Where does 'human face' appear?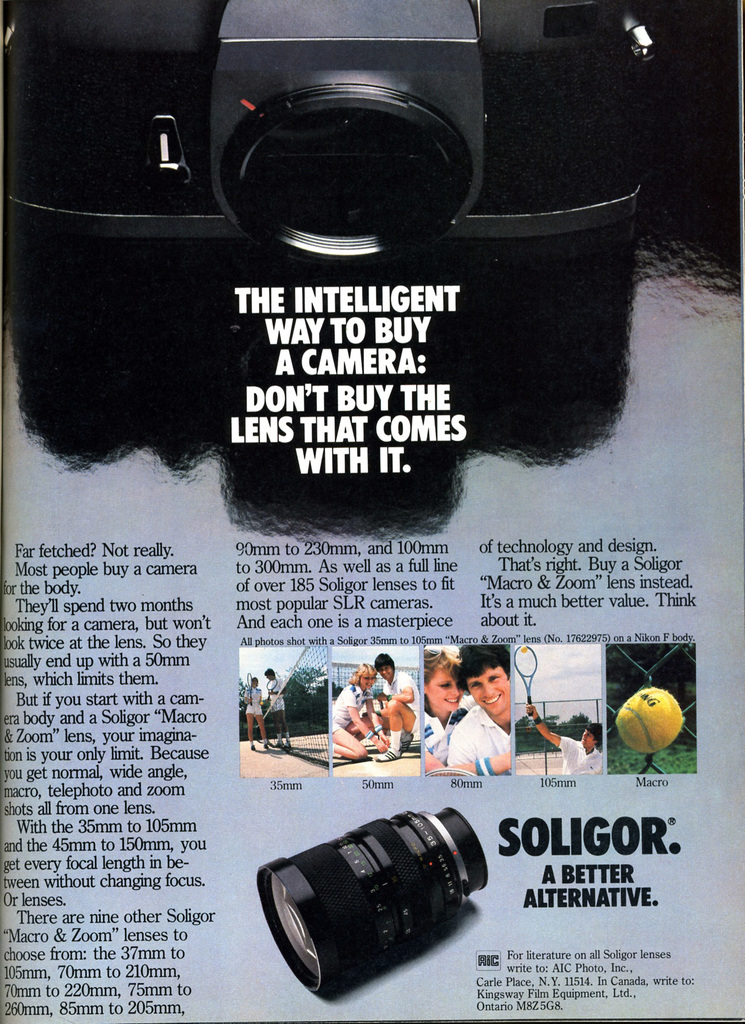
Appears at <box>379,662,389,680</box>.
